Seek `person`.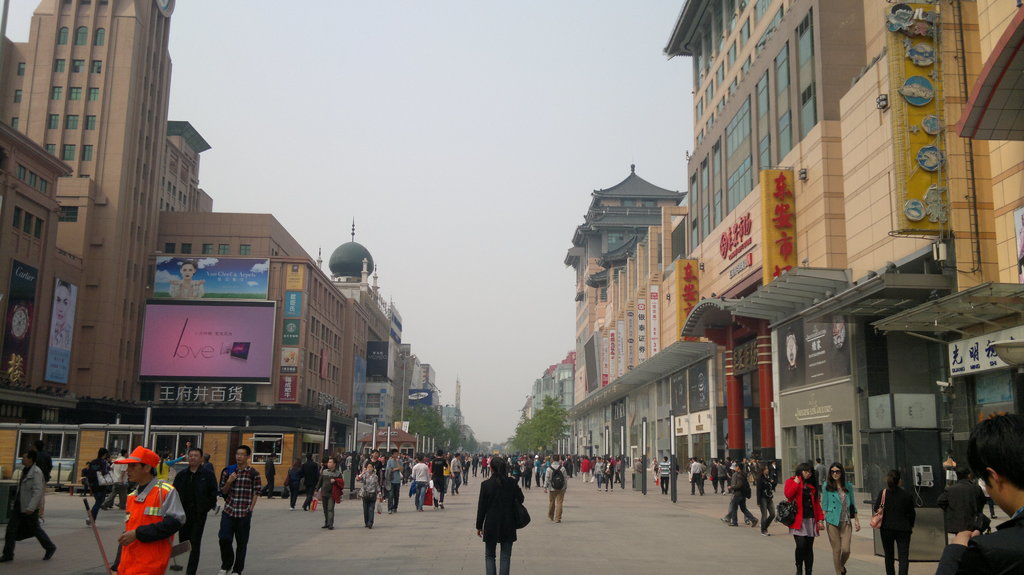
{"left": 724, "top": 463, "right": 756, "bottom": 528}.
